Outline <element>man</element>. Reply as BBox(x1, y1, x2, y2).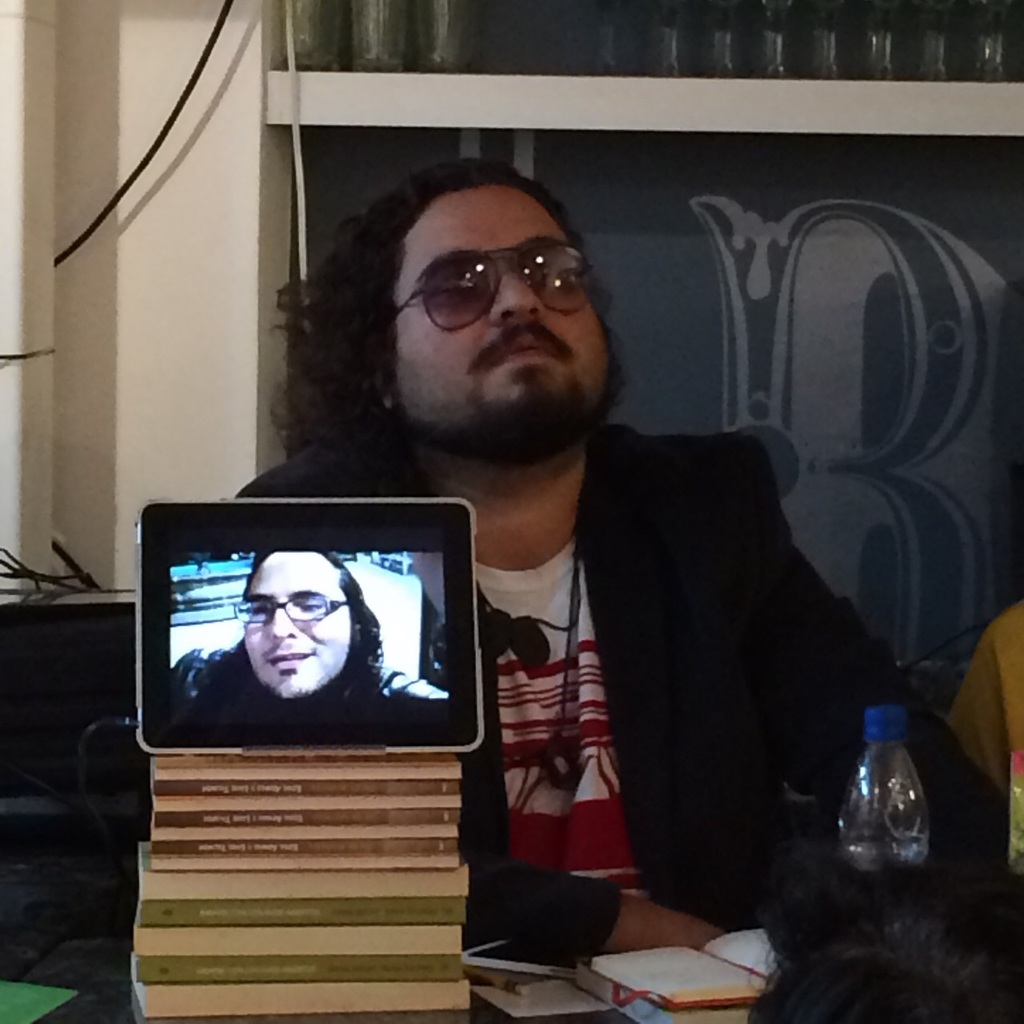
BBox(942, 599, 1023, 807).
